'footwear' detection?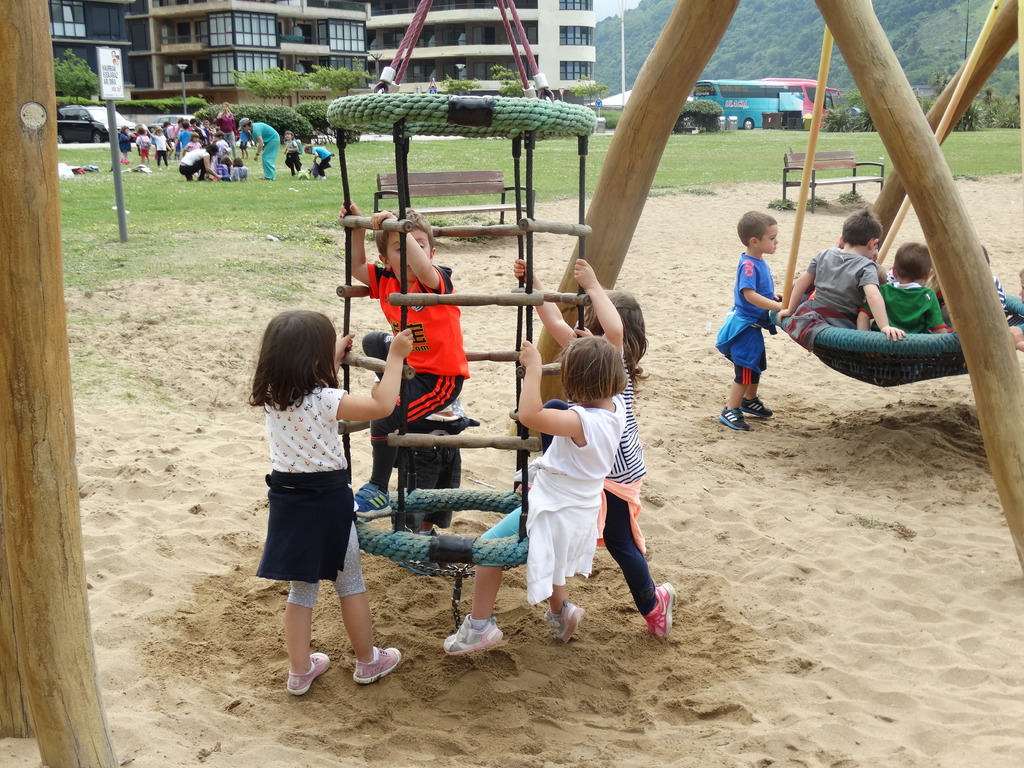
BBox(282, 644, 334, 701)
